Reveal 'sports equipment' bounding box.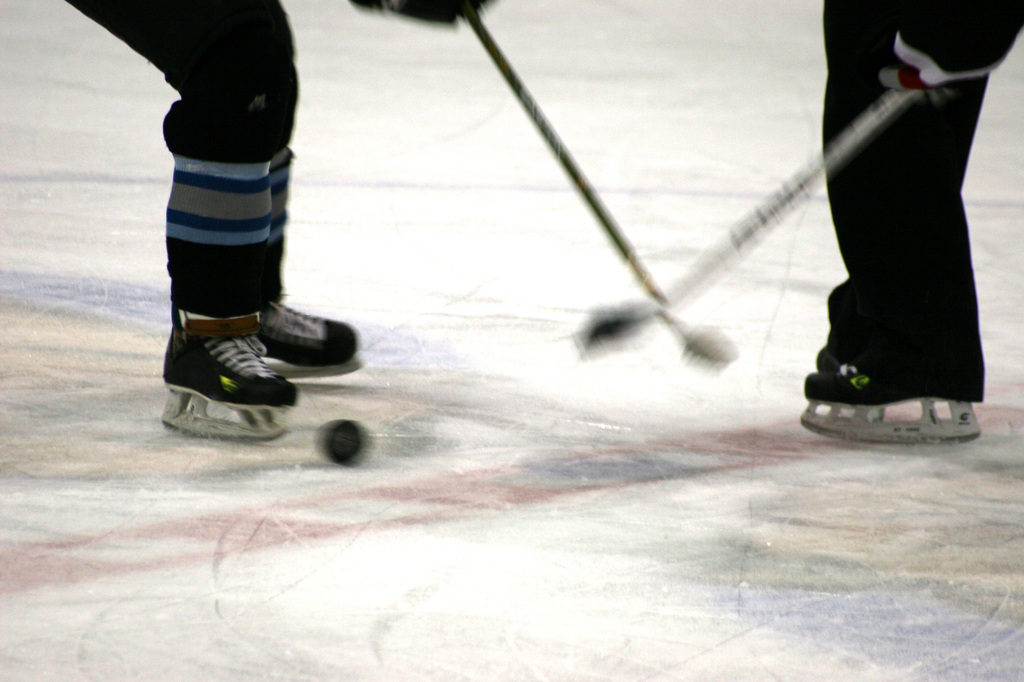
Revealed: x1=585 y1=88 x2=920 y2=355.
